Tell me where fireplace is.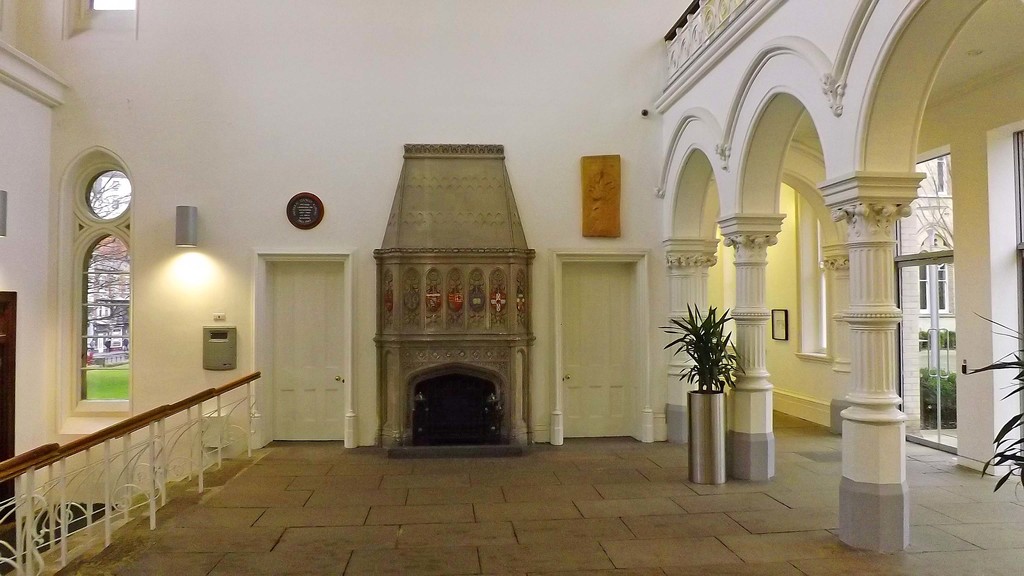
fireplace is at crop(415, 373, 506, 436).
